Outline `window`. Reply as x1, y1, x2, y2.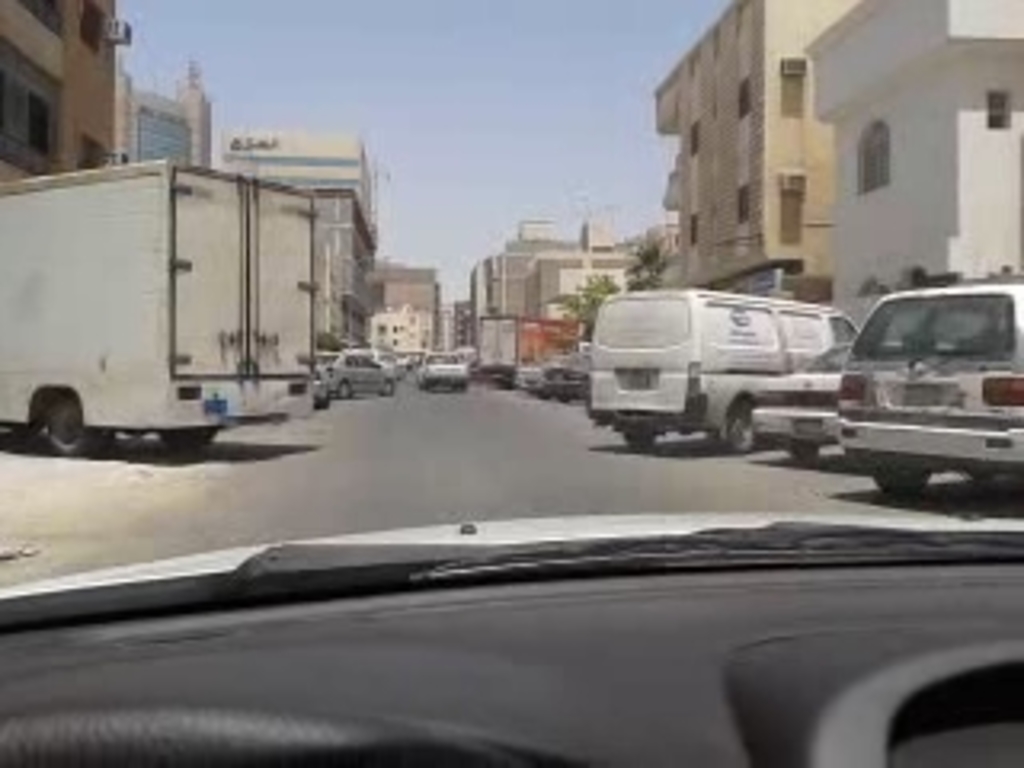
688, 218, 698, 250.
